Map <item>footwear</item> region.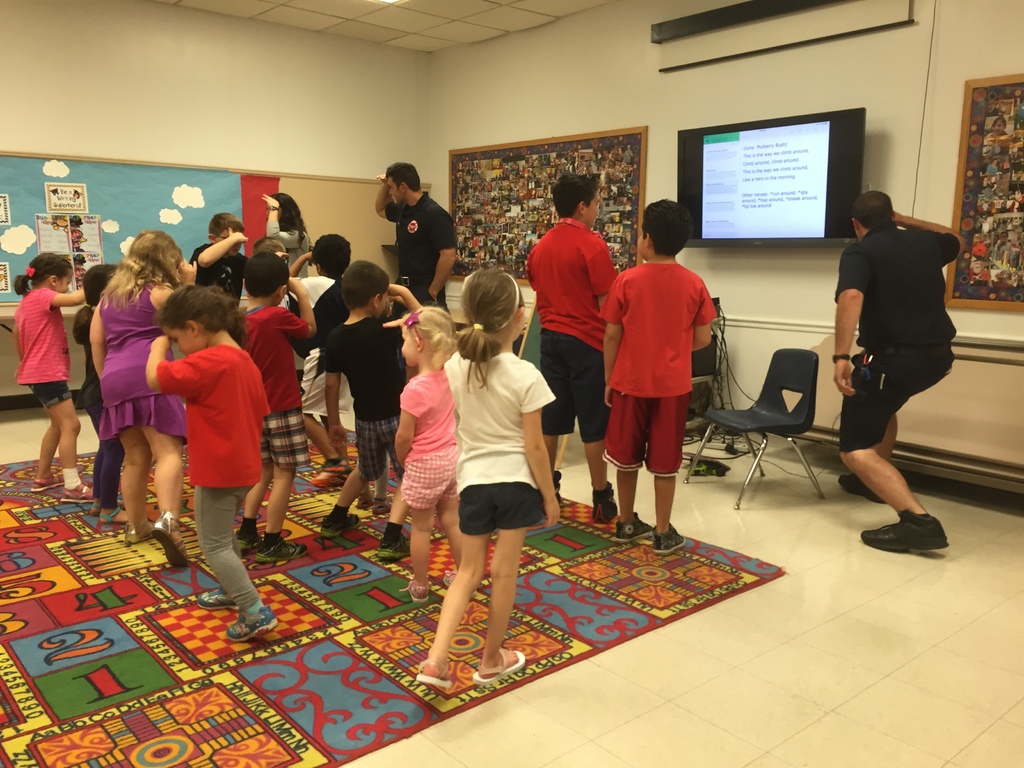
Mapped to 649, 521, 686, 553.
